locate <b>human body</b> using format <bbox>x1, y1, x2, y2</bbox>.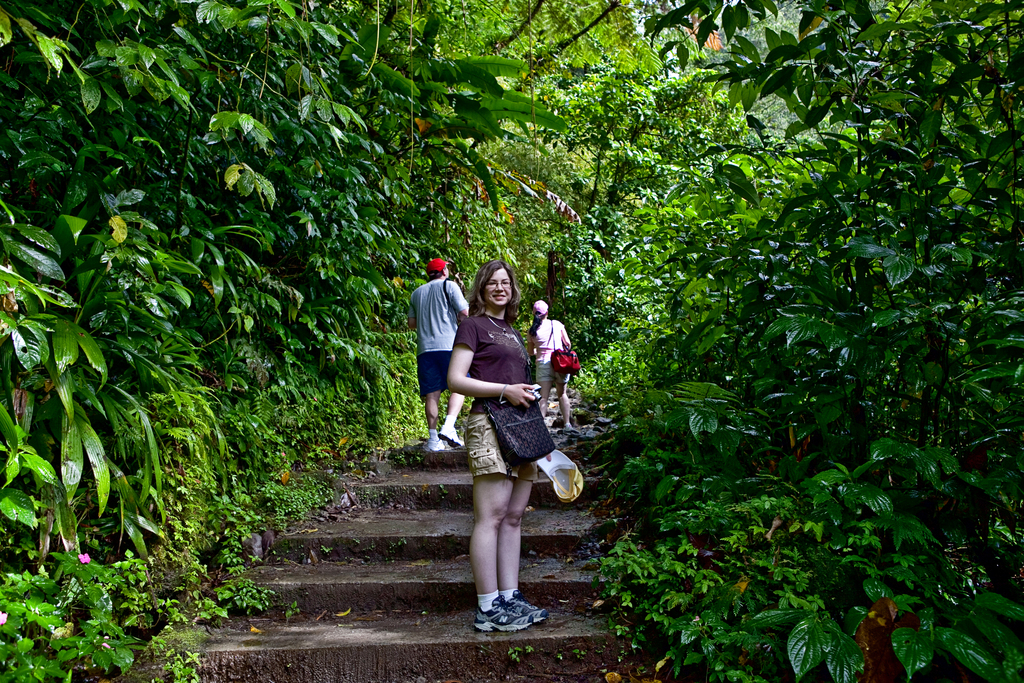
<bbox>445, 253, 593, 638</bbox>.
